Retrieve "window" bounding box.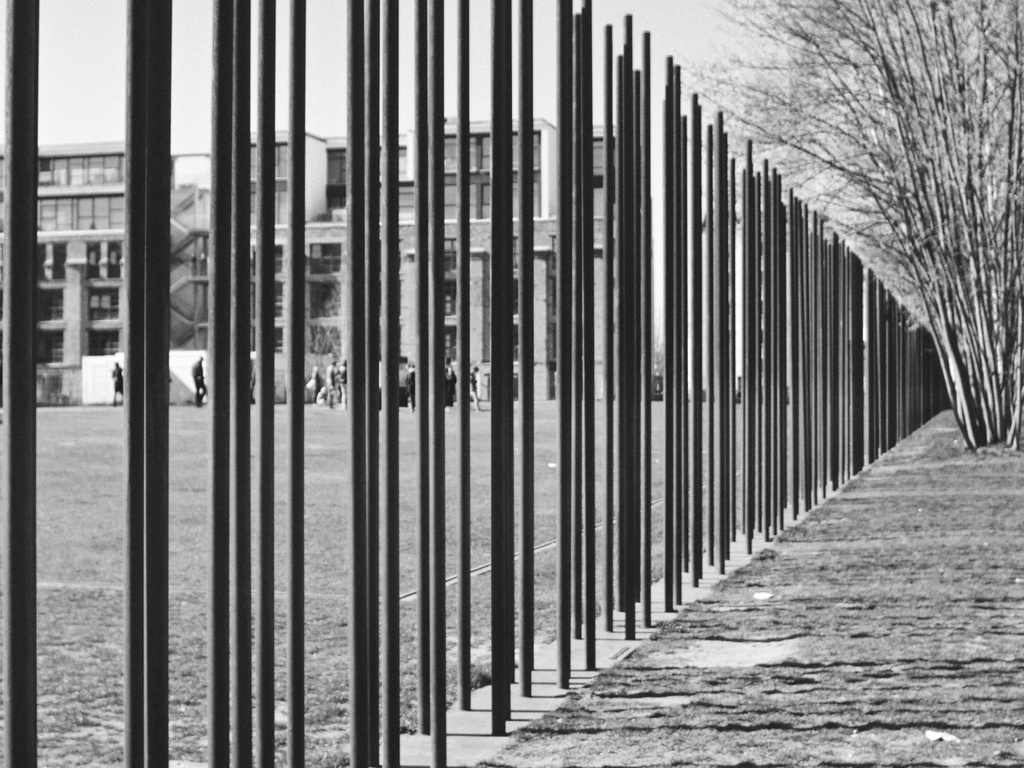
Bounding box: (87, 238, 117, 287).
